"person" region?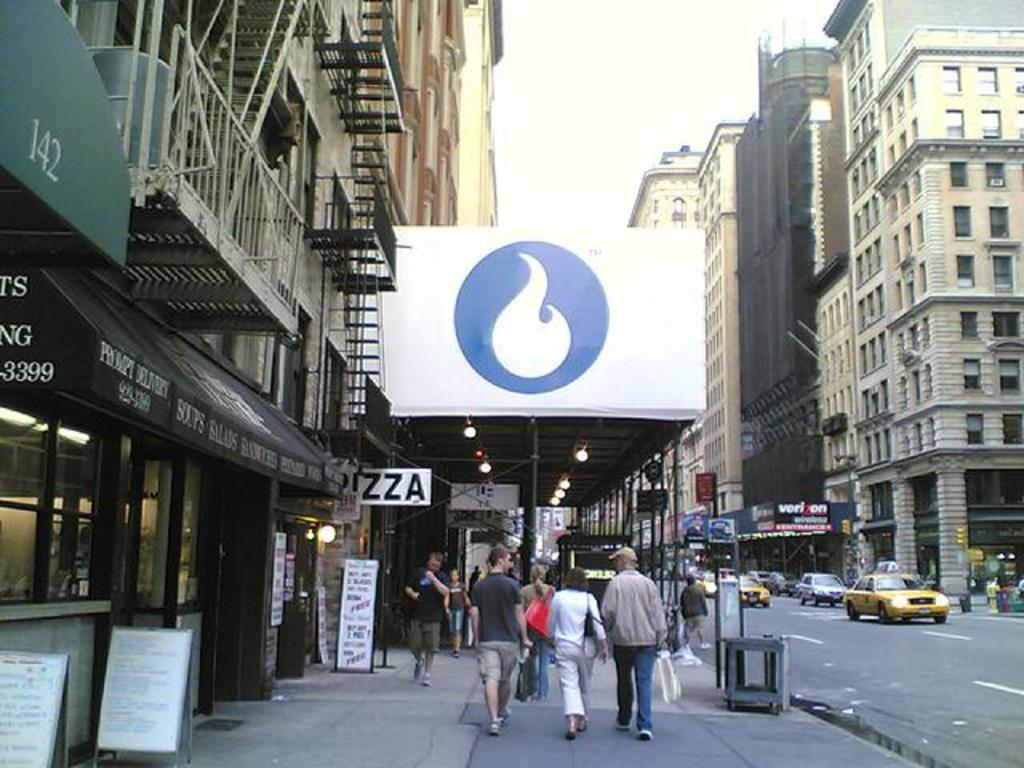
522,558,554,702
